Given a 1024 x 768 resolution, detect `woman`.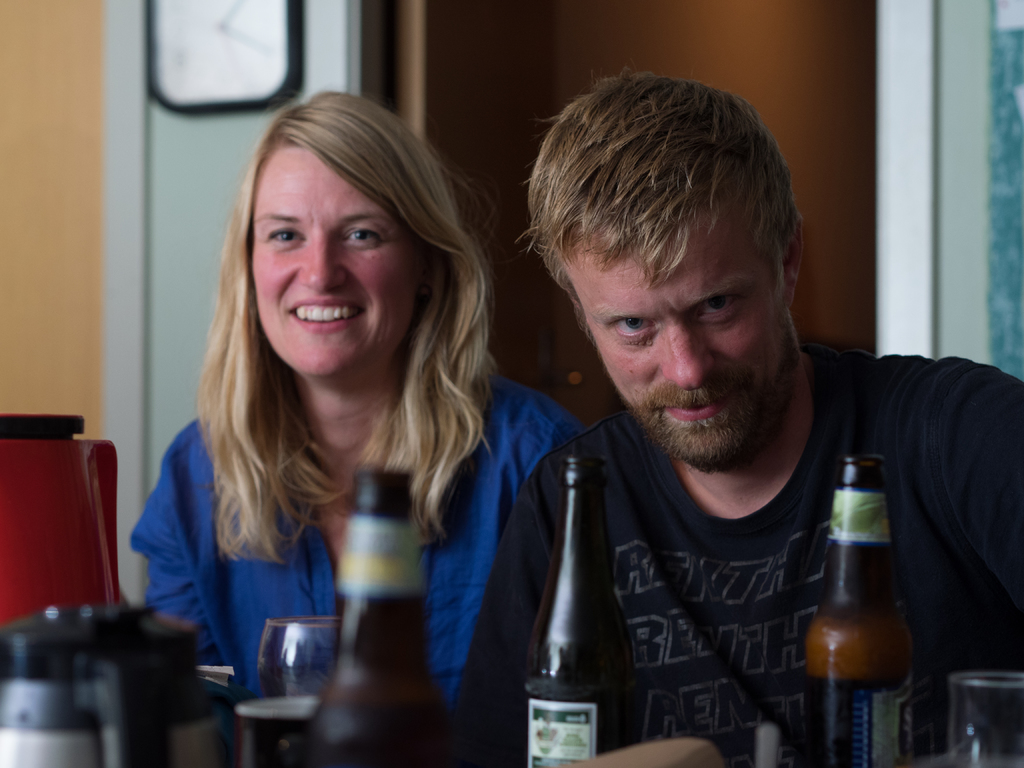
select_region(118, 109, 550, 739).
